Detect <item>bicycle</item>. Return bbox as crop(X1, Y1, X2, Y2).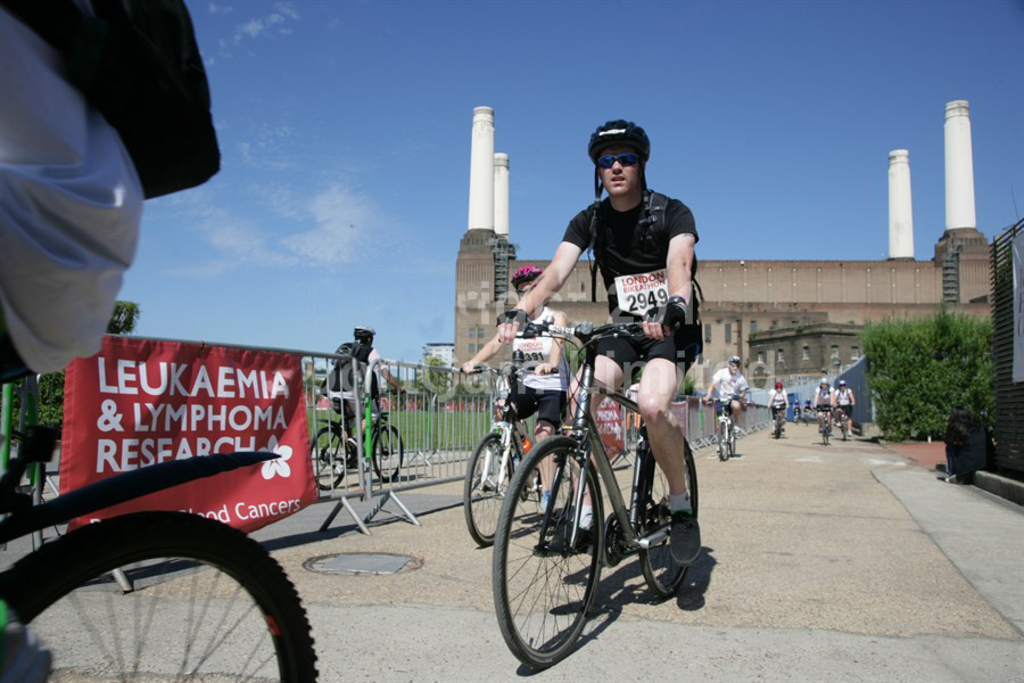
crop(808, 401, 835, 446).
